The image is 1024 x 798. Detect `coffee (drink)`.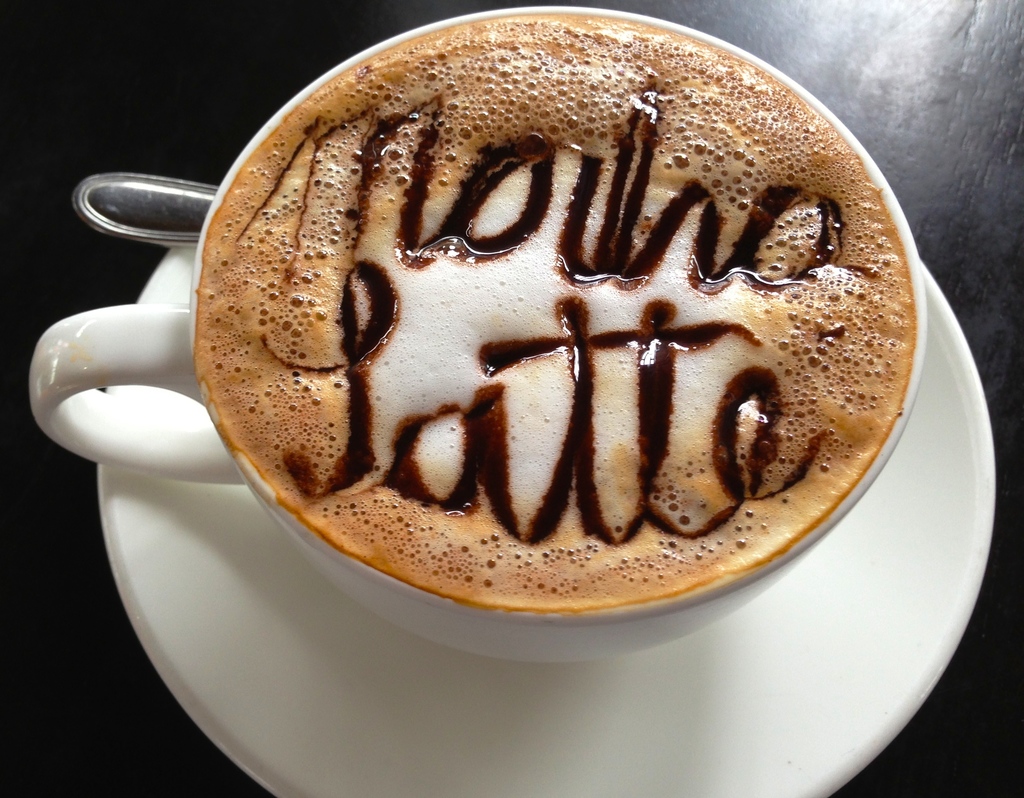
Detection: select_region(196, 10, 920, 618).
